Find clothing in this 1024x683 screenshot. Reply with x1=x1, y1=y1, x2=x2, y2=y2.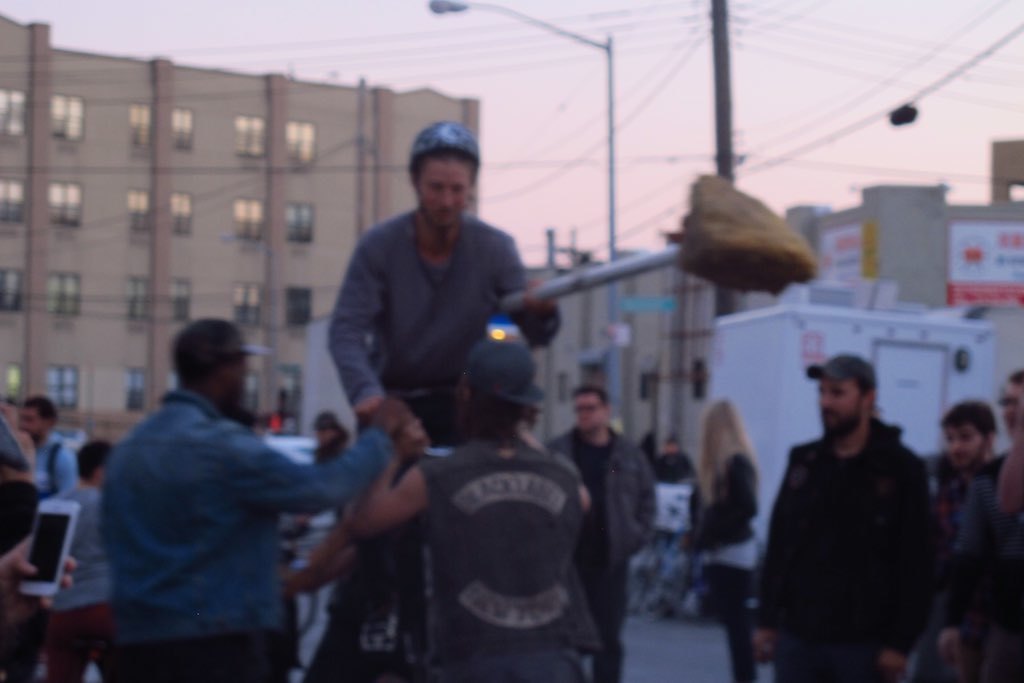
x1=681, y1=453, x2=760, y2=682.
